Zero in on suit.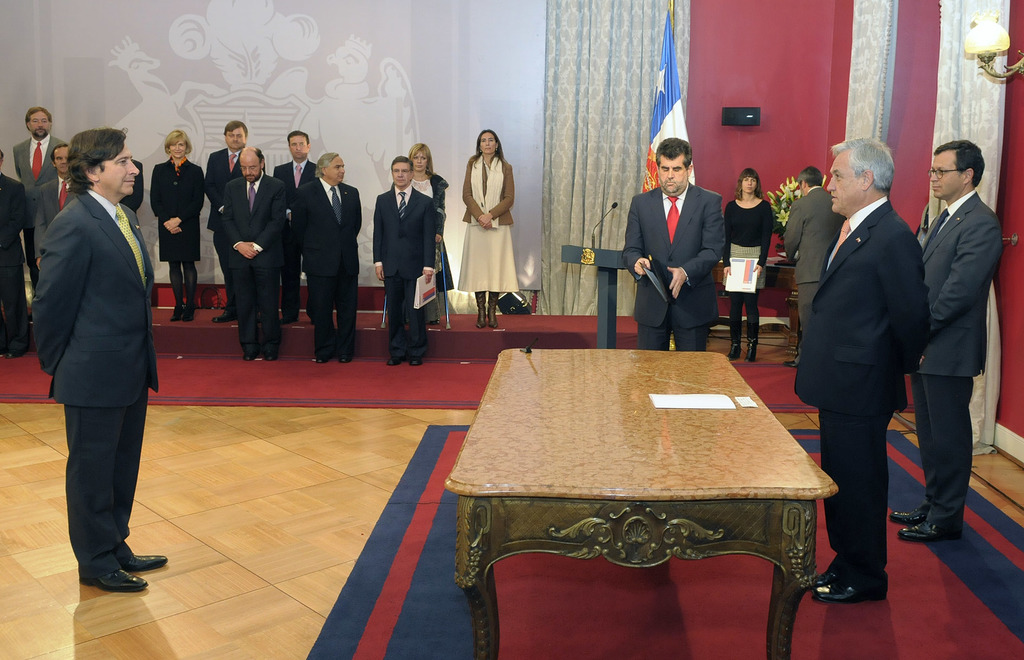
Zeroed in: locate(30, 120, 162, 612).
